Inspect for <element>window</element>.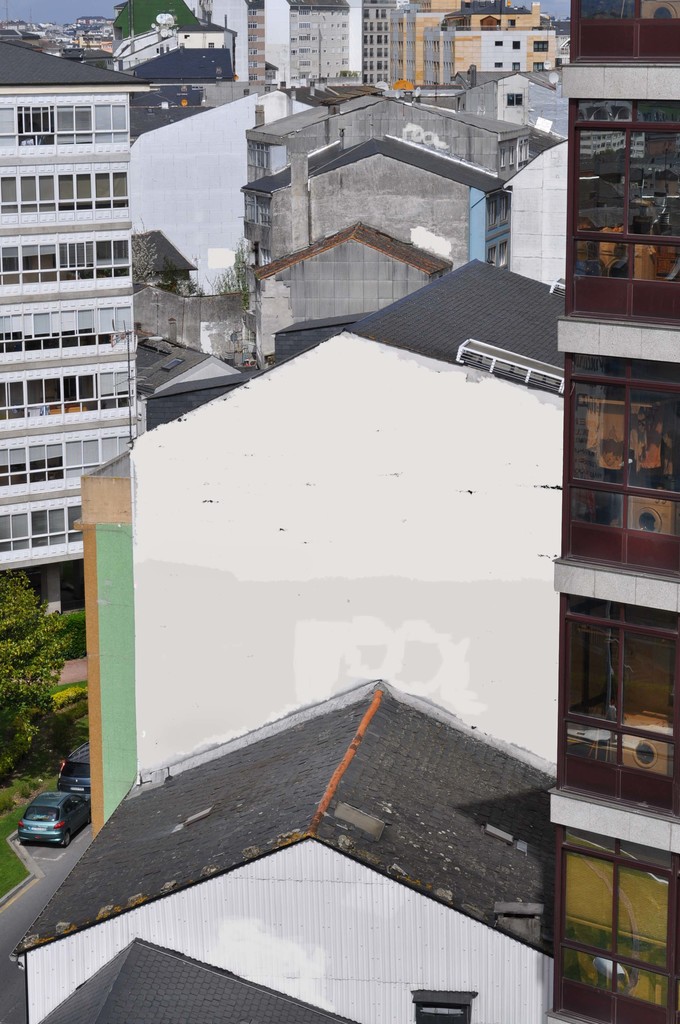
Inspection: (416,994,477,1023).
